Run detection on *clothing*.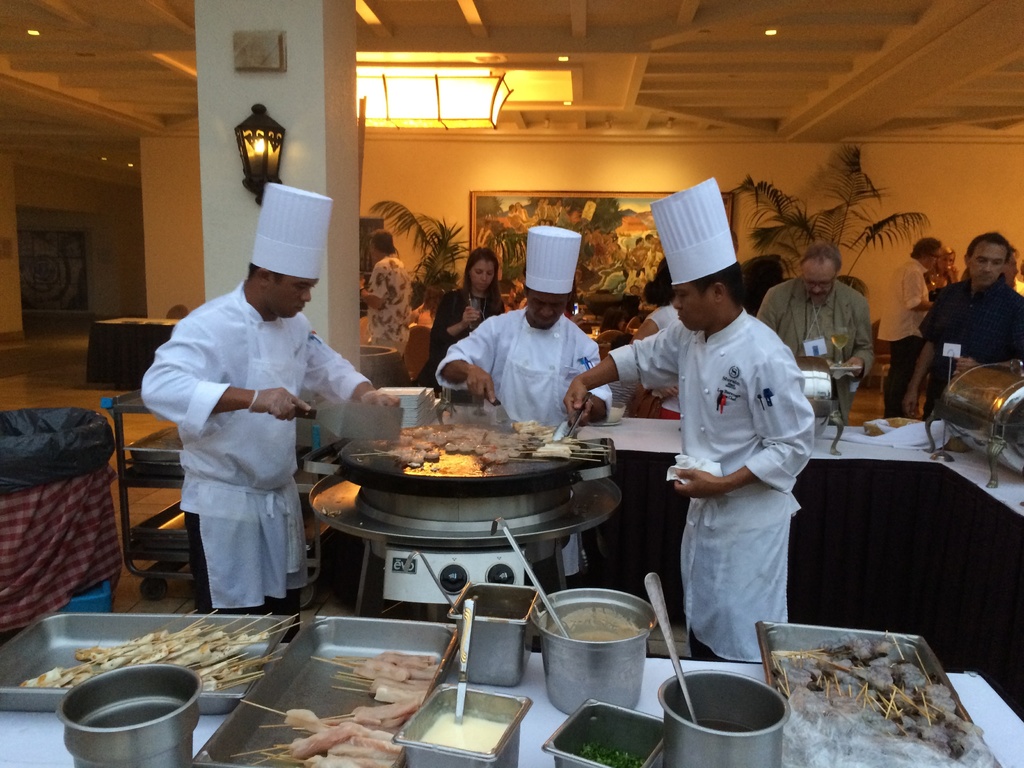
Result: l=433, t=310, r=618, b=451.
